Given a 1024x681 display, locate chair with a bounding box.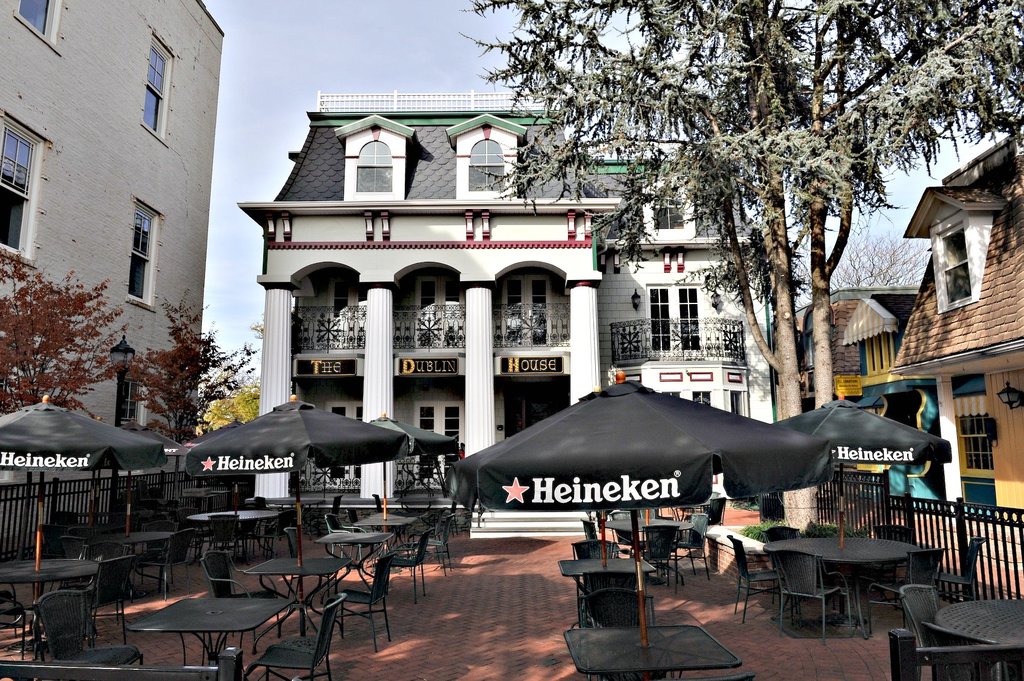
Located: 383 531 440 598.
